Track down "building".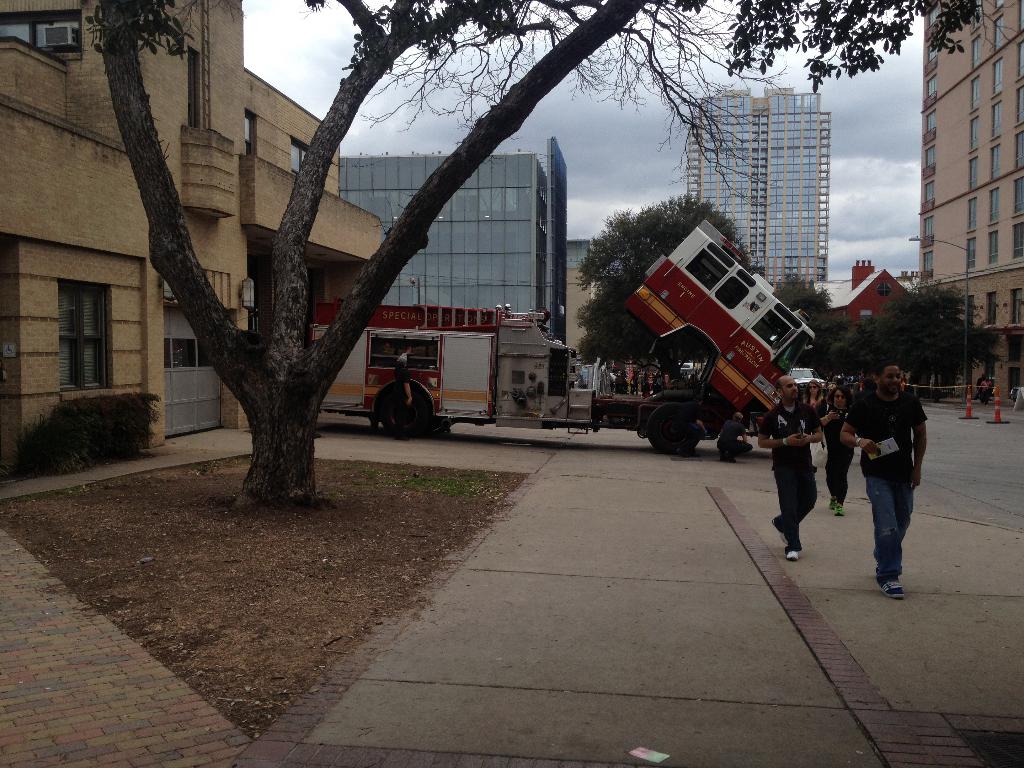
Tracked to l=344, t=140, r=566, b=335.
